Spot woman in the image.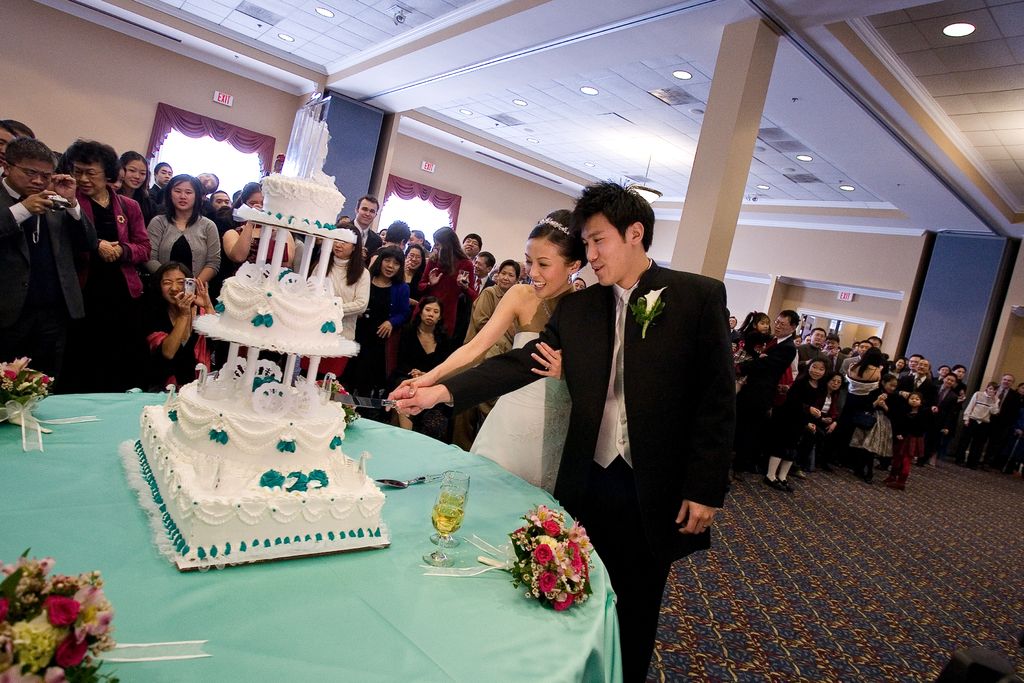
woman found at 812 370 849 477.
